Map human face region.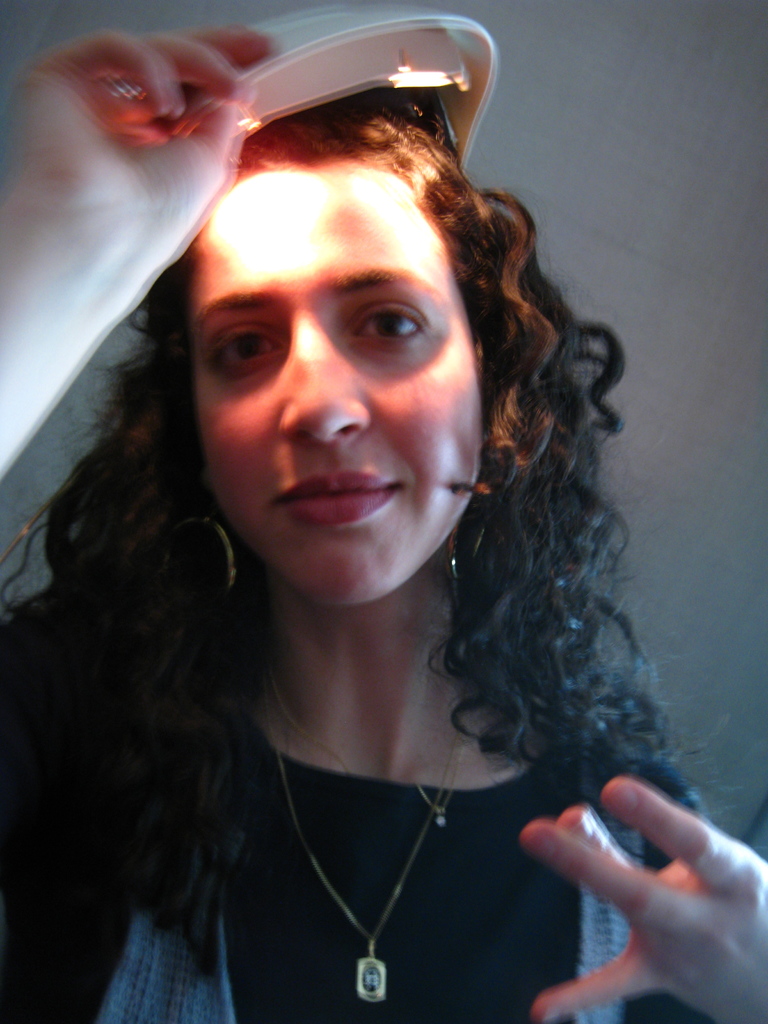
Mapped to box(194, 166, 490, 615).
